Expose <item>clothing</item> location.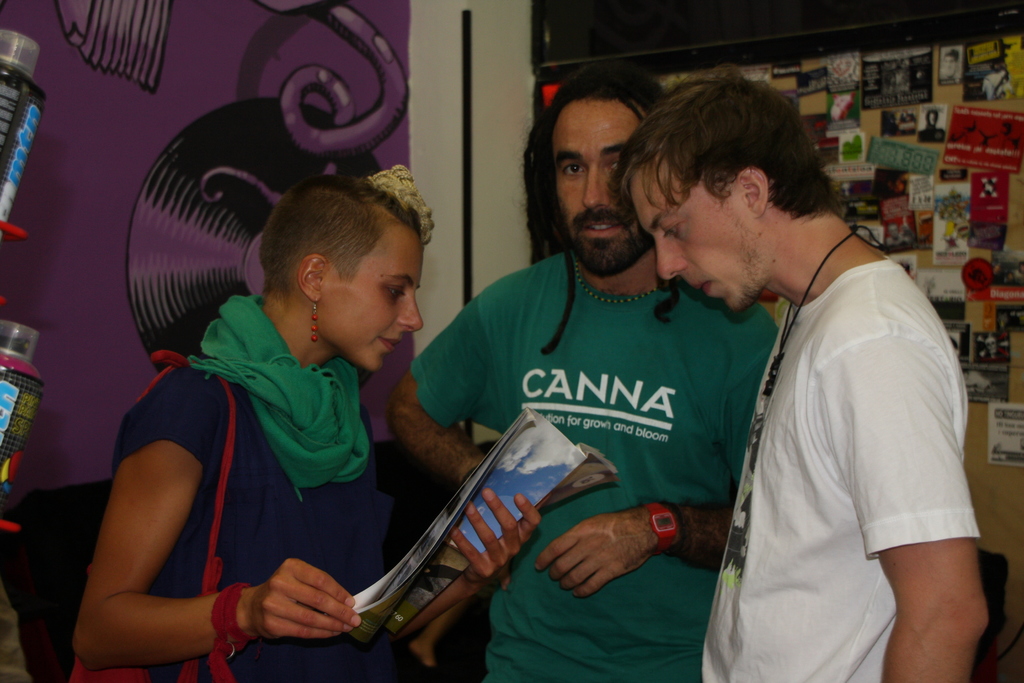
Exposed at BBox(409, 244, 781, 682).
